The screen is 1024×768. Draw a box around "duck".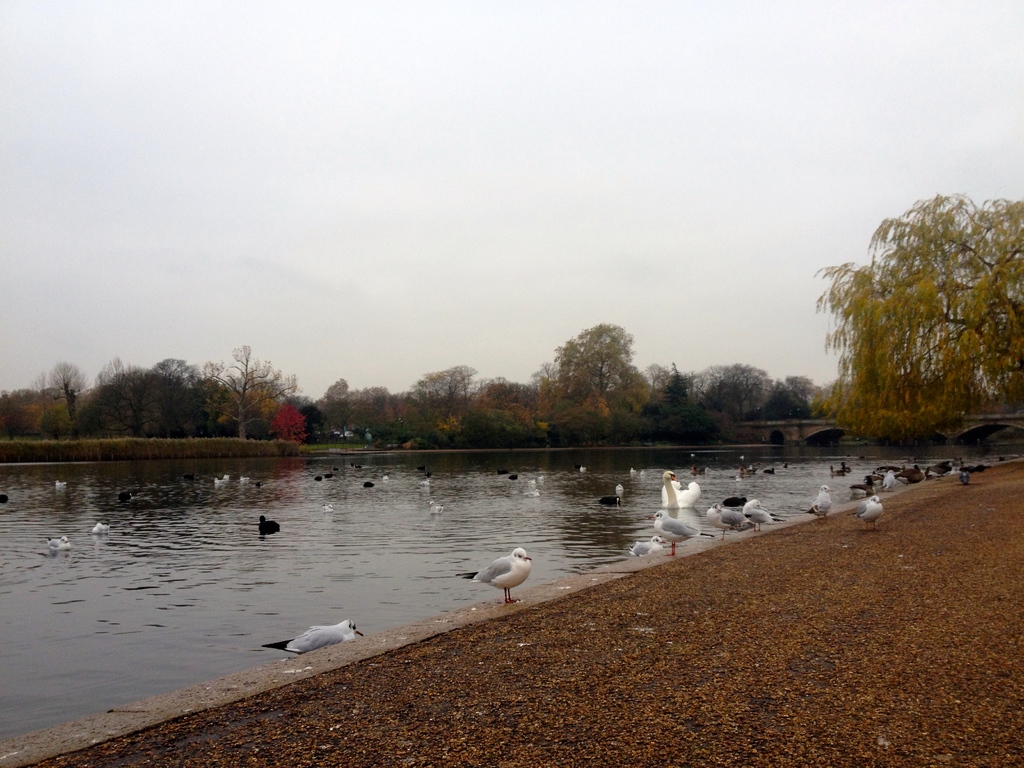
(x1=962, y1=471, x2=973, y2=498).
